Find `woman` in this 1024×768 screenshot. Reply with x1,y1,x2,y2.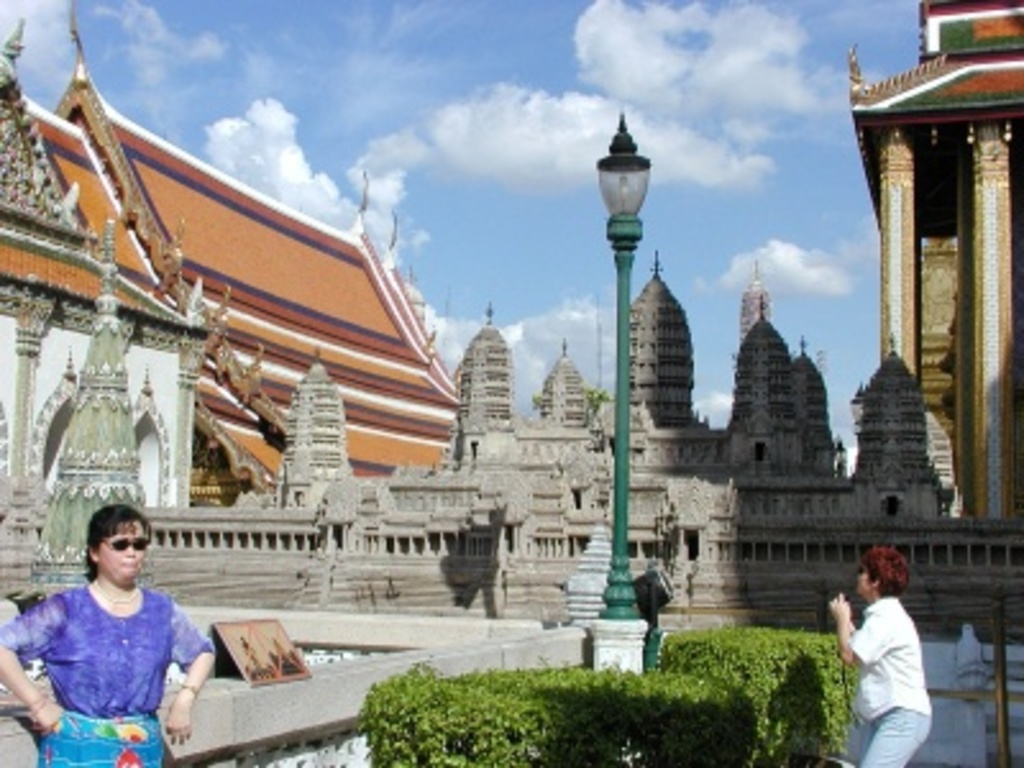
8,492,202,750.
